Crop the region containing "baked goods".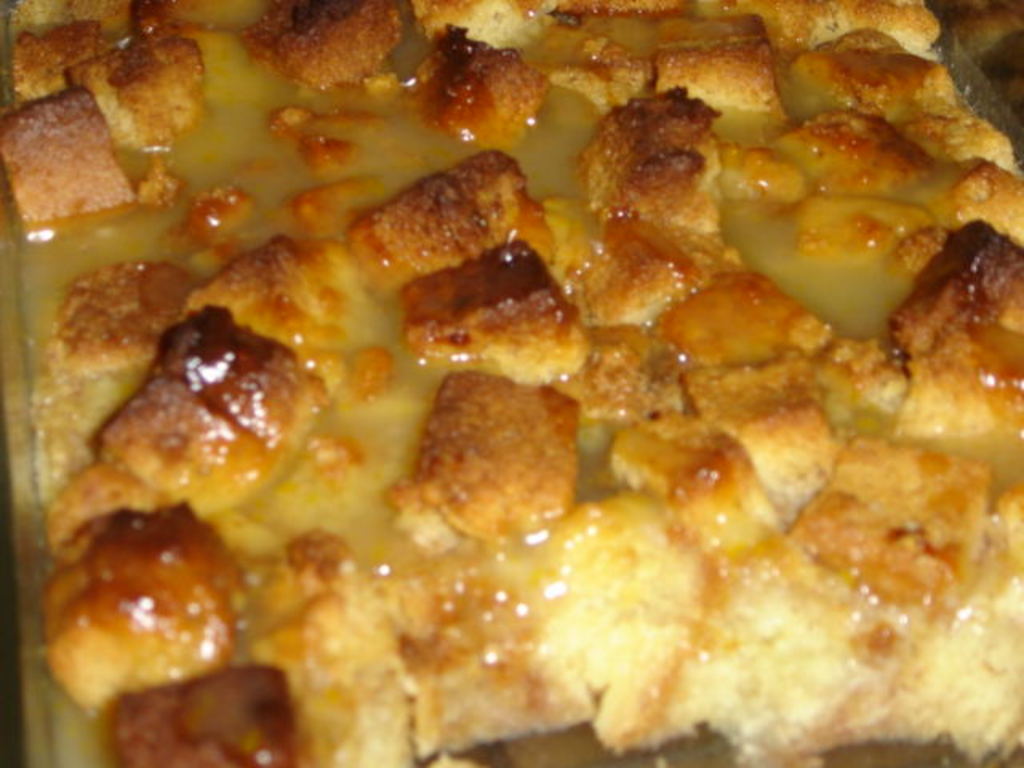
Crop region: x1=19 y1=0 x2=1010 y2=767.
